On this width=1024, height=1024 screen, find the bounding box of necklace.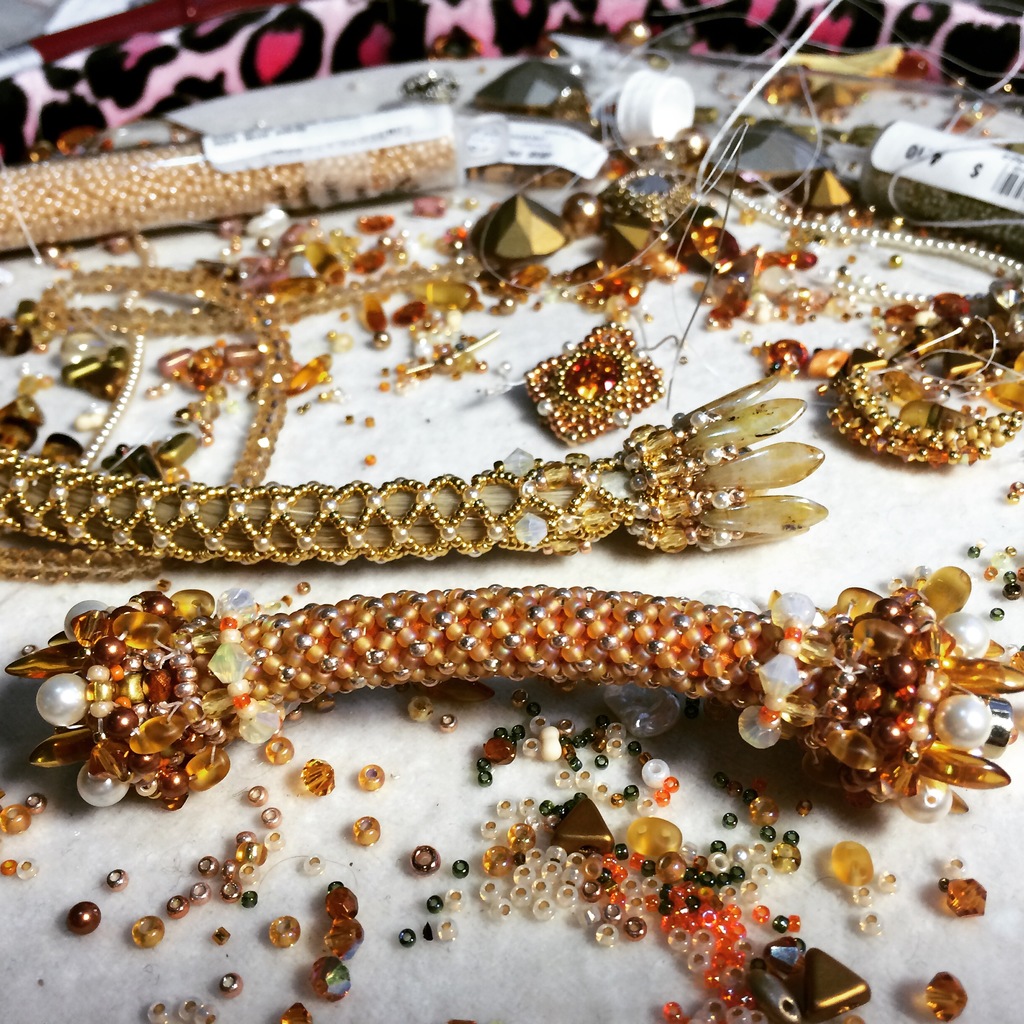
Bounding box: Rect(40, 266, 295, 483).
